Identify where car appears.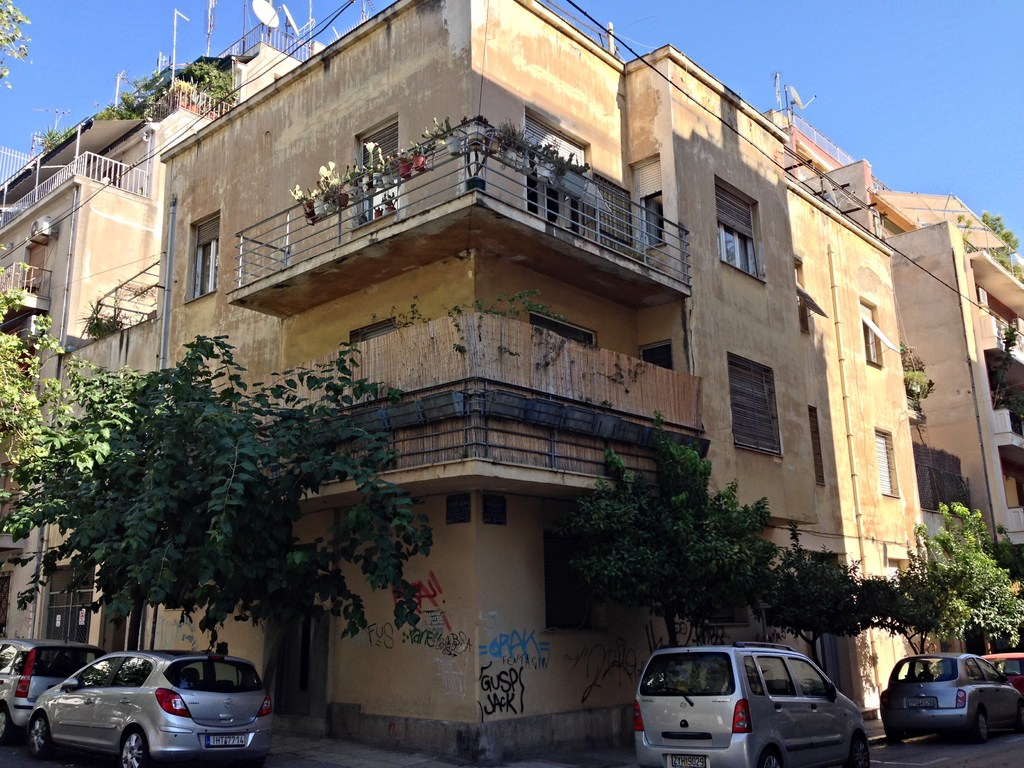
Appears at 0:627:107:744.
